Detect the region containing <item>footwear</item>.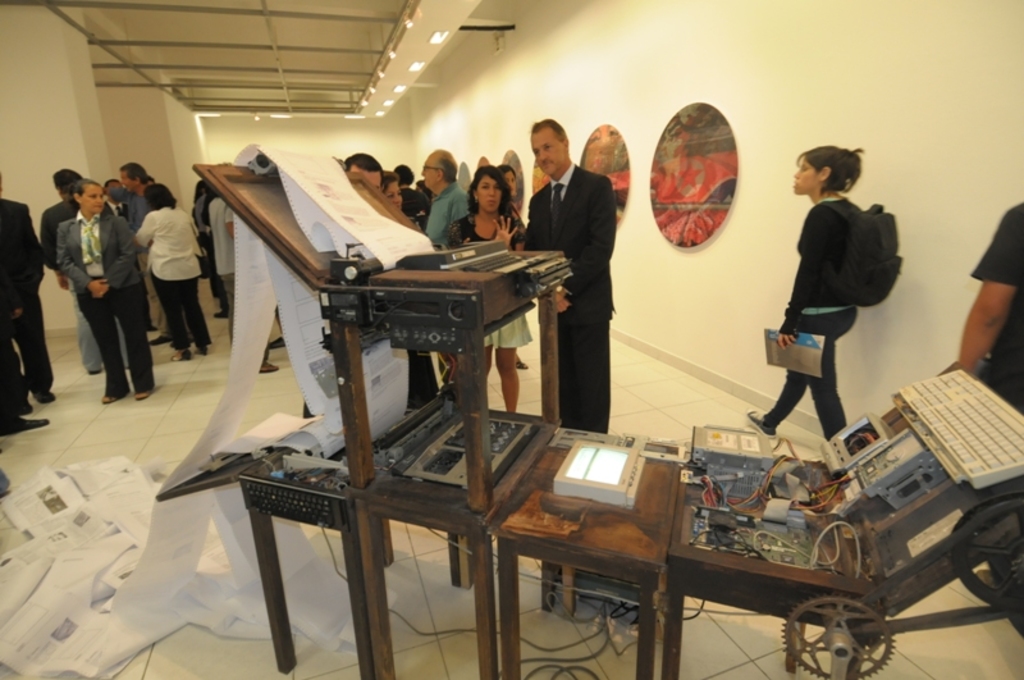
(x1=138, y1=393, x2=148, y2=400).
